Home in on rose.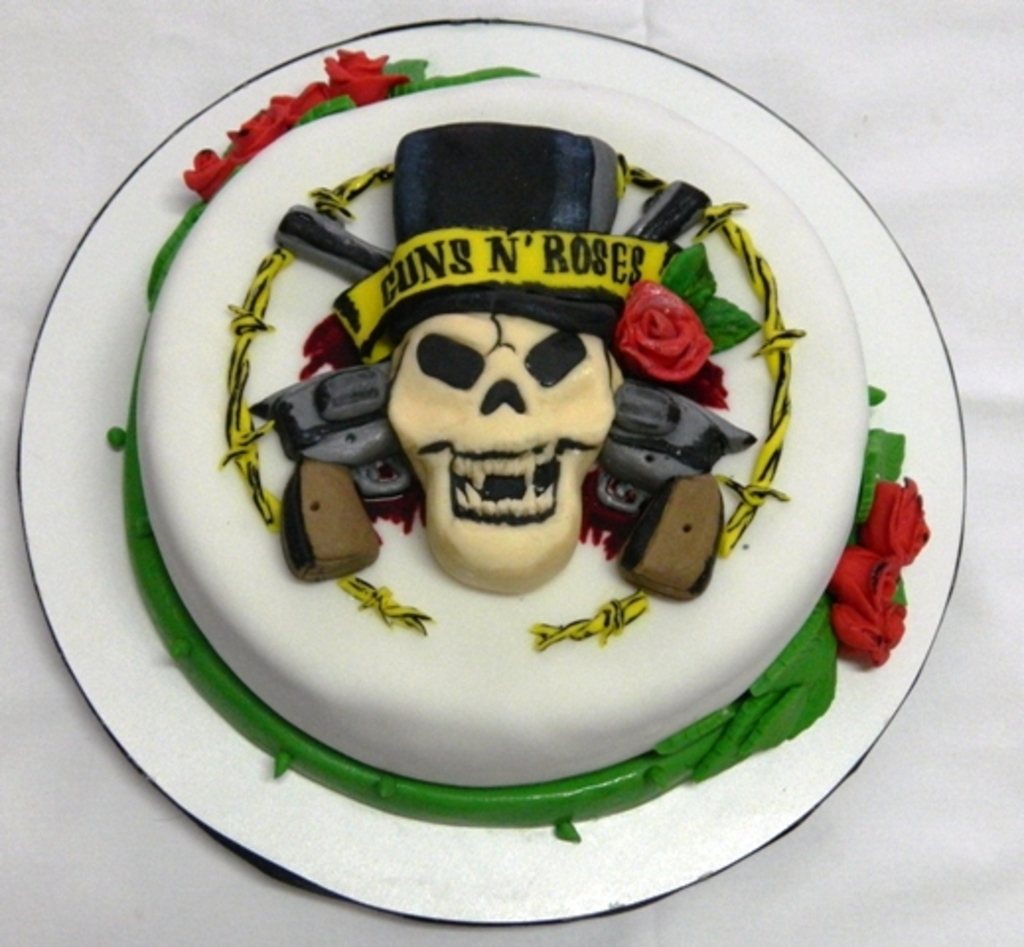
Homed in at Rect(862, 477, 931, 566).
